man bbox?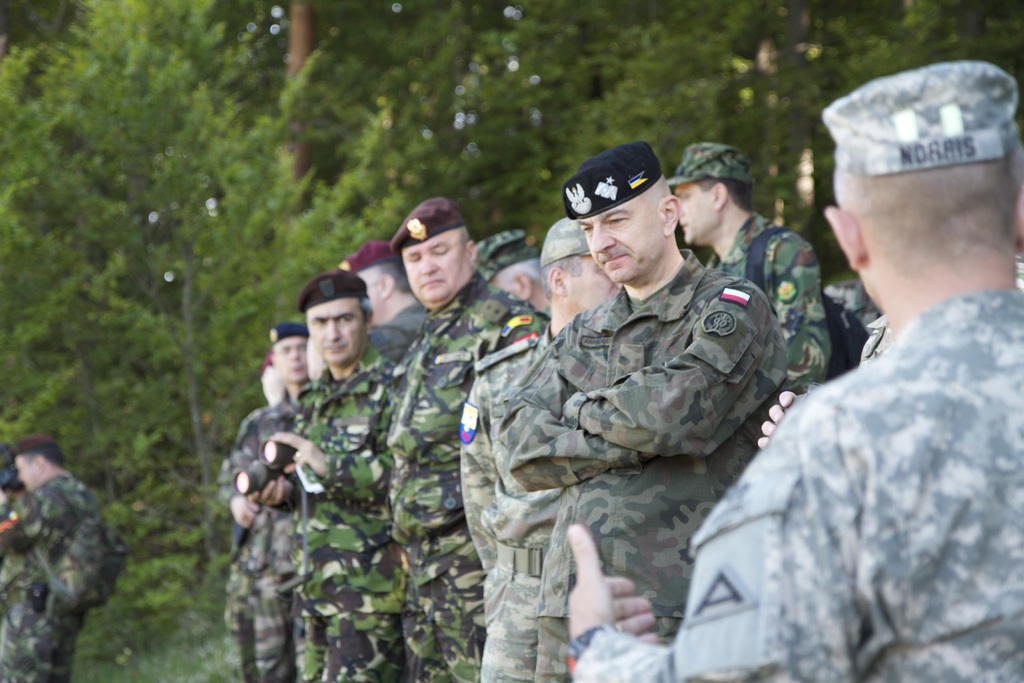
x1=324 y1=248 x2=436 y2=370
